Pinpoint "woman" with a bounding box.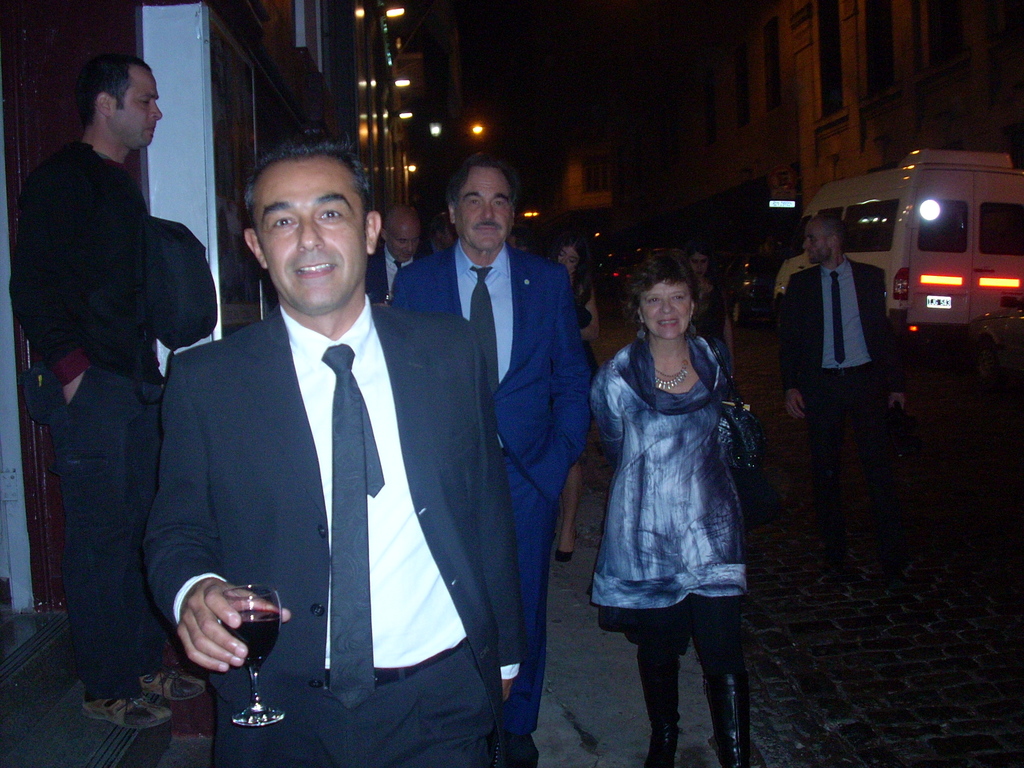
box=[536, 243, 613, 569].
